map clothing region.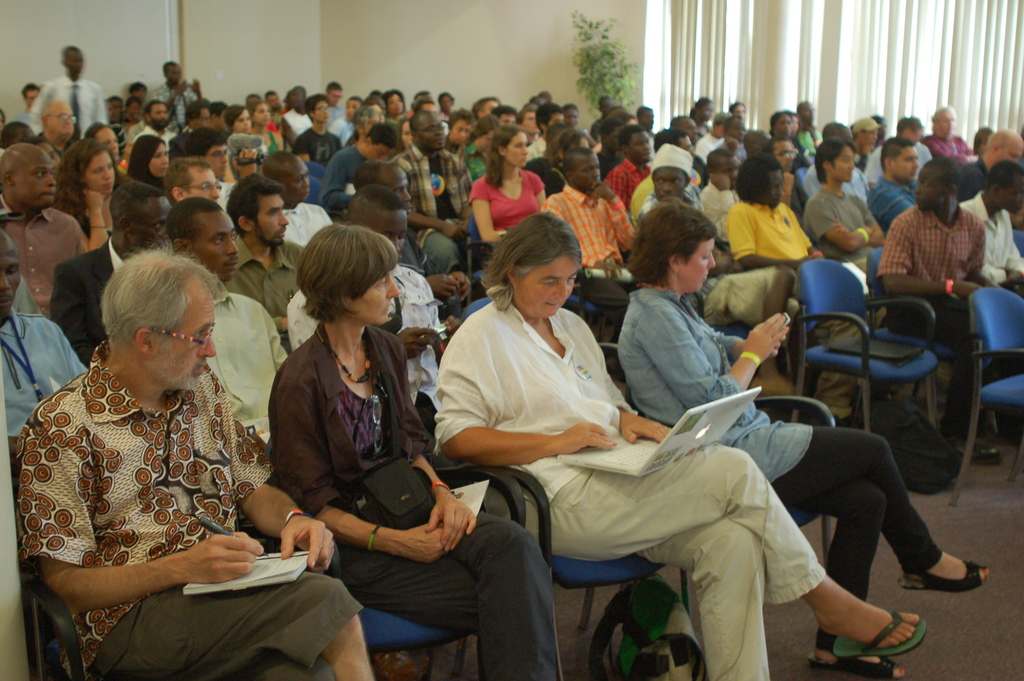
Mapped to l=22, t=67, r=108, b=142.
